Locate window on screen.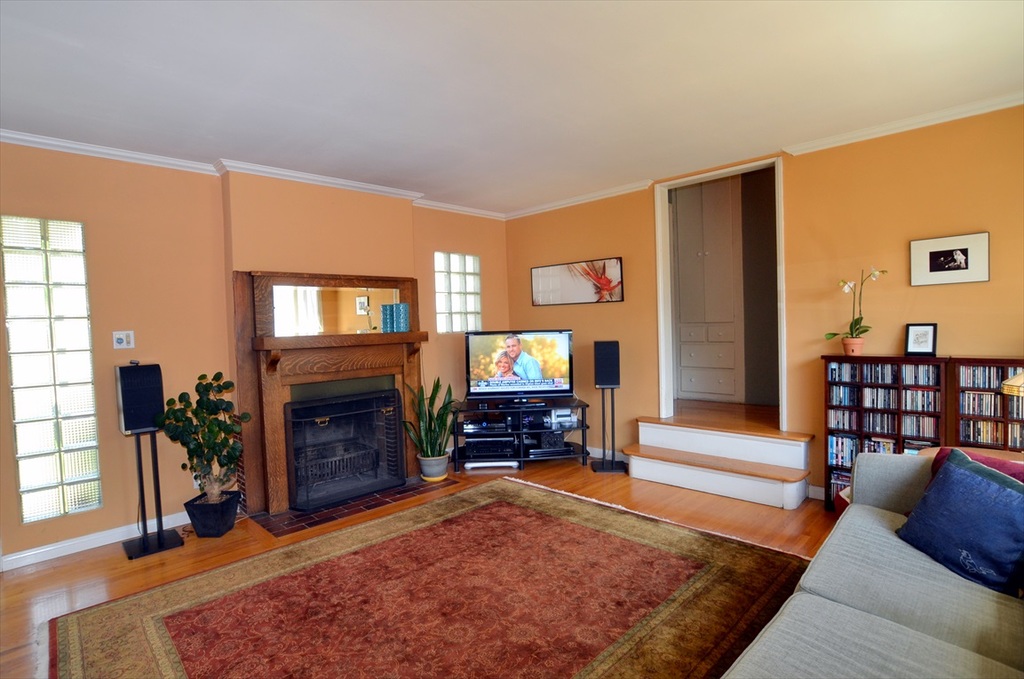
On screen at 0/220/101/509.
